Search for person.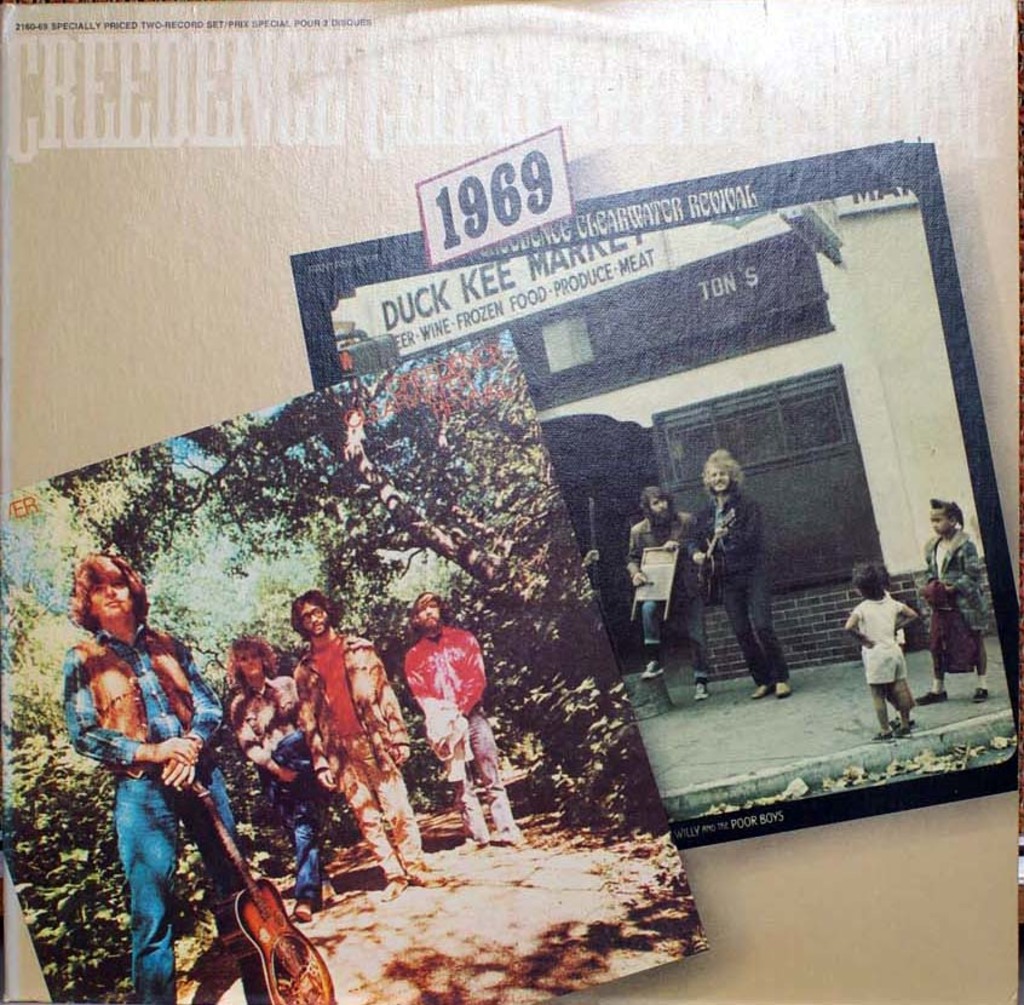
Found at 295,581,414,894.
